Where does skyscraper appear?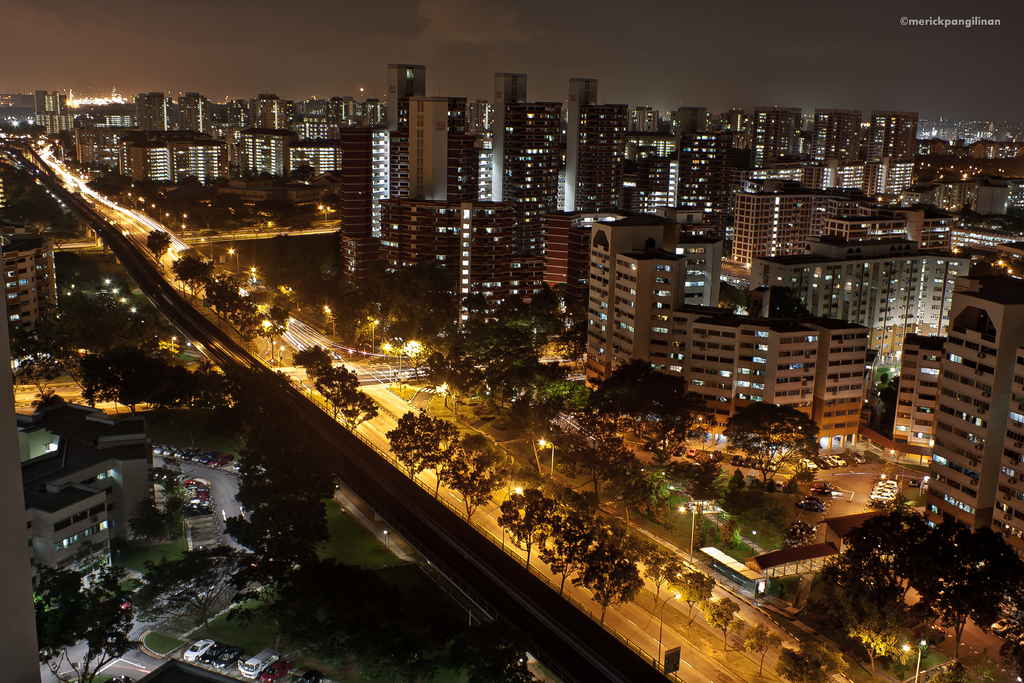
Appears at 334:116:399:297.
